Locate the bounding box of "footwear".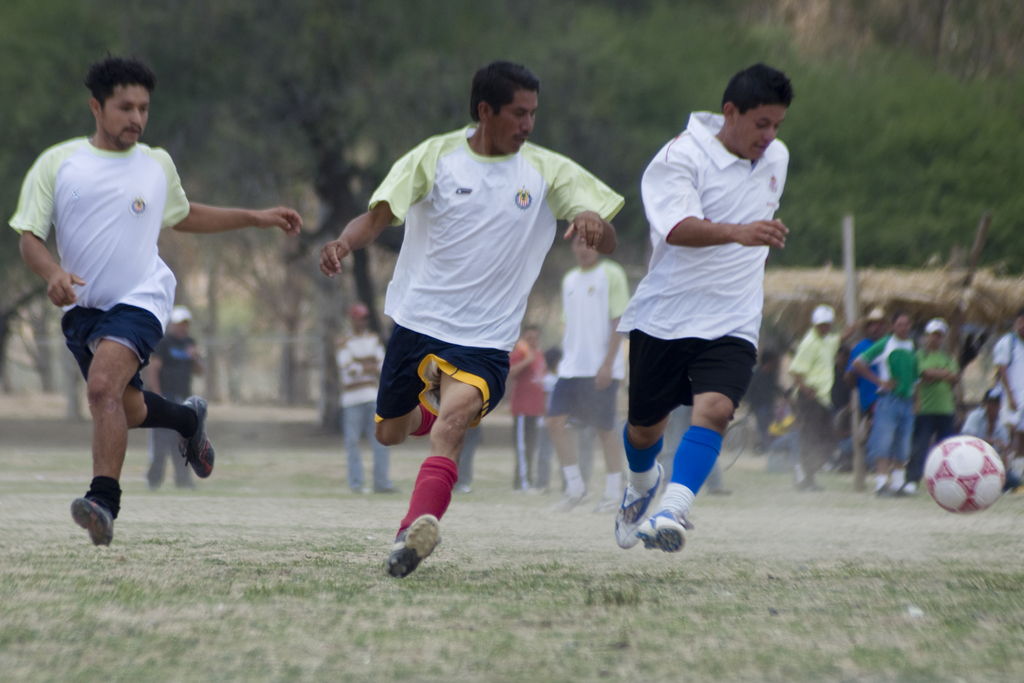
Bounding box: box(786, 480, 828, 496).
